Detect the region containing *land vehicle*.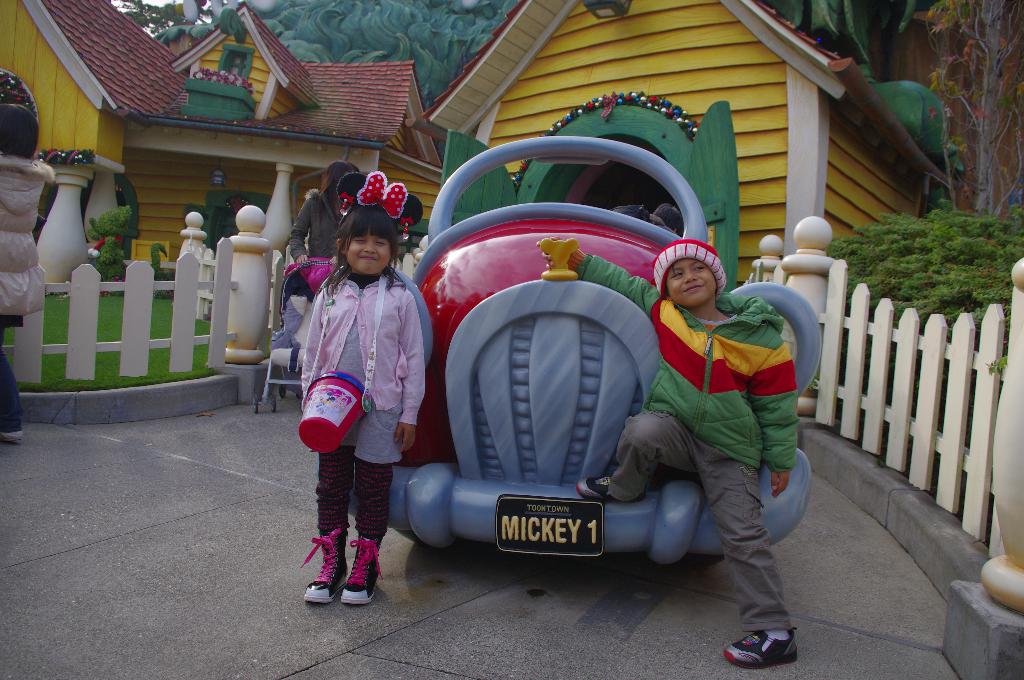
region(387, 134, 829, 578).
